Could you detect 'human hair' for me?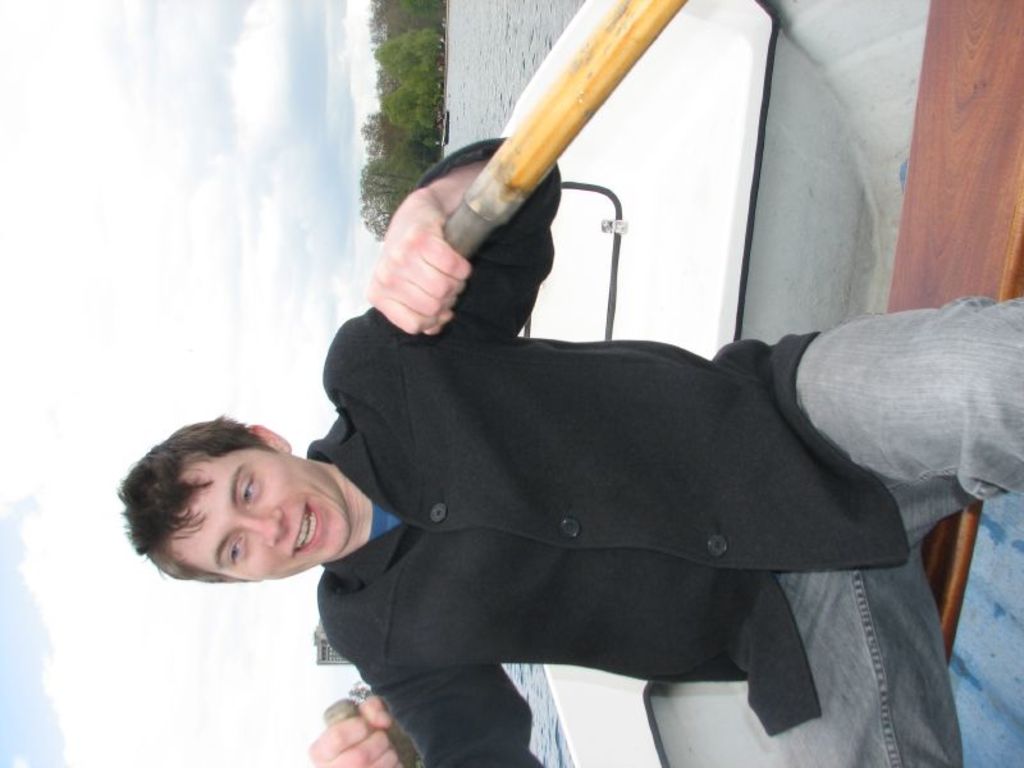
Detection result: {"left": 133, "top": 415, "right": 371, "bottom": 576}.
